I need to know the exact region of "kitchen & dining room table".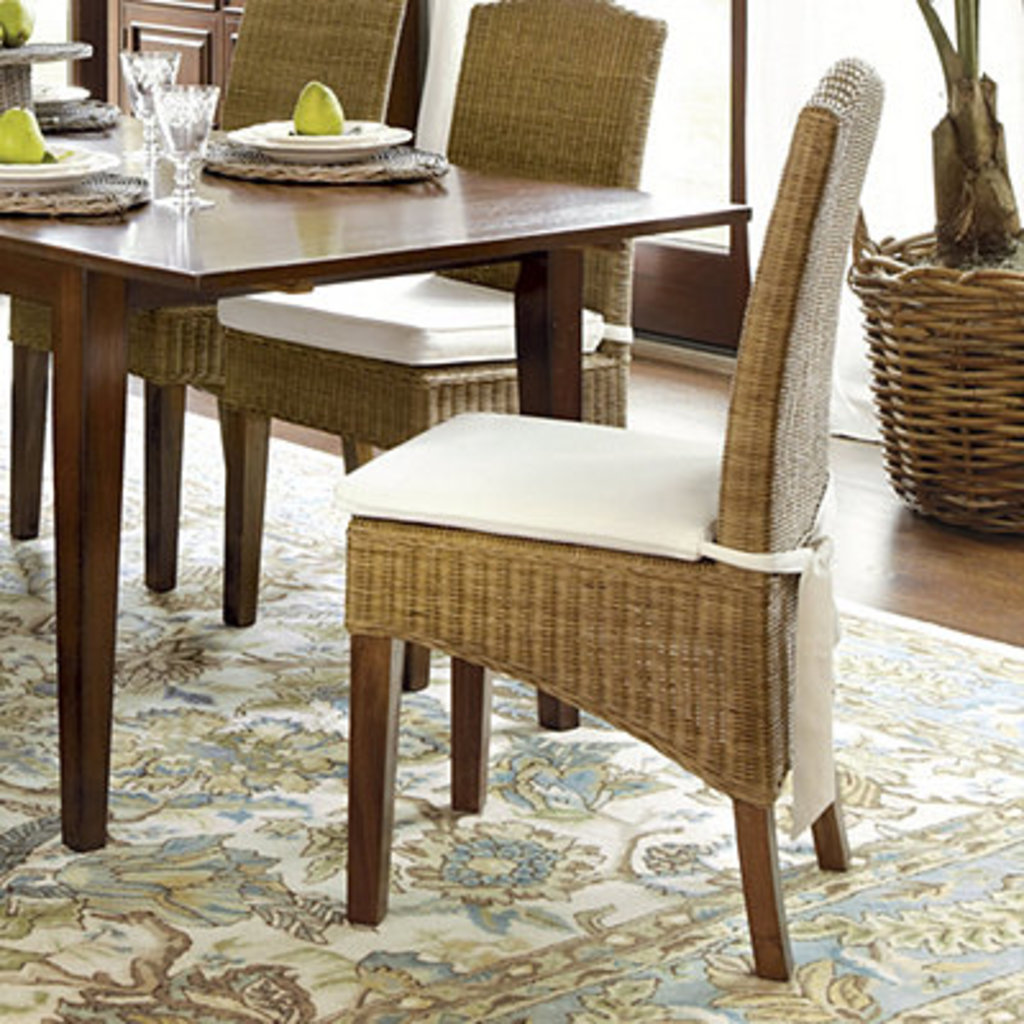
Region: region(0, 0, 855, 983).
